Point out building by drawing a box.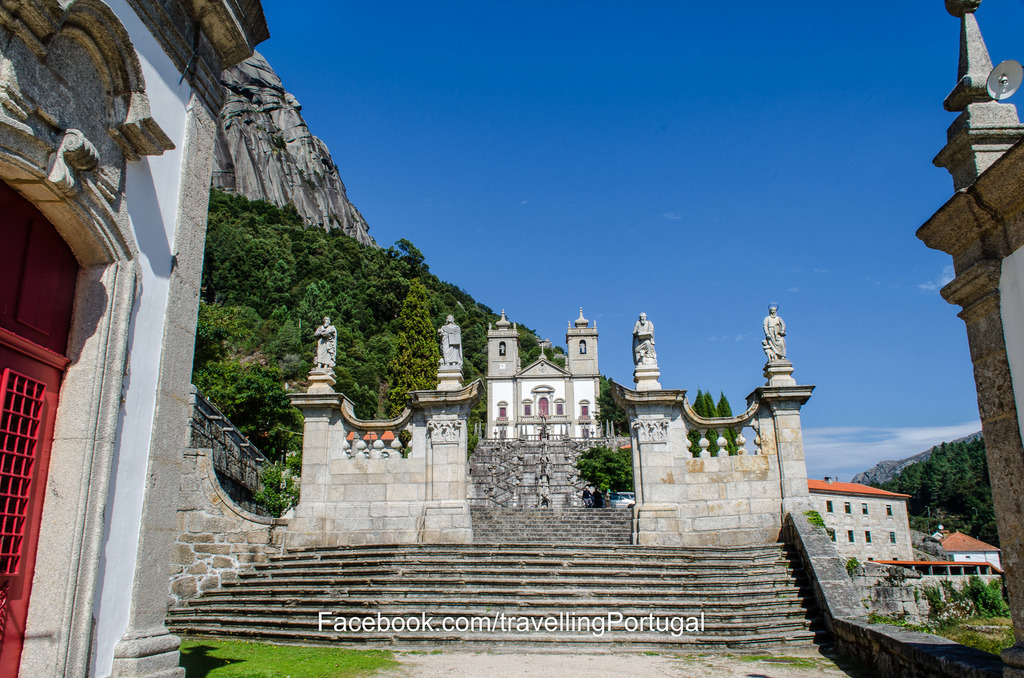
[913, 0, 1023, 663].
